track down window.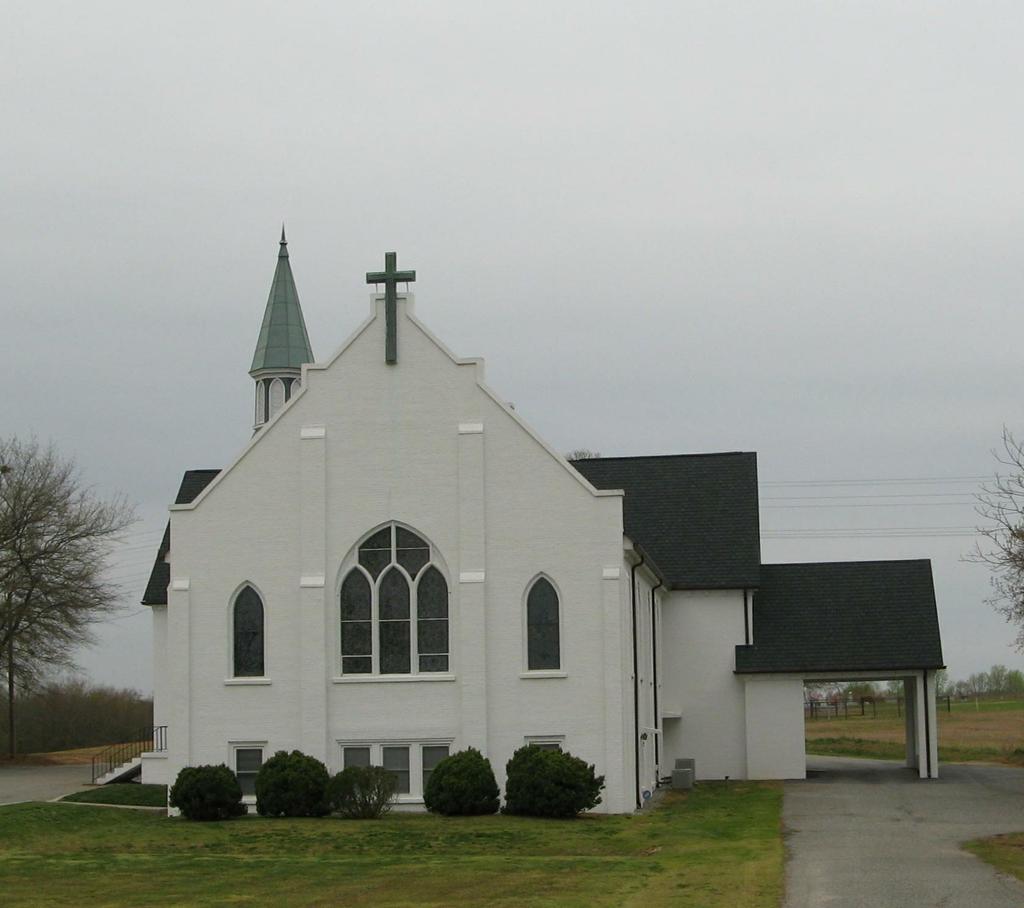
Tracked to 335 736 453 809.
